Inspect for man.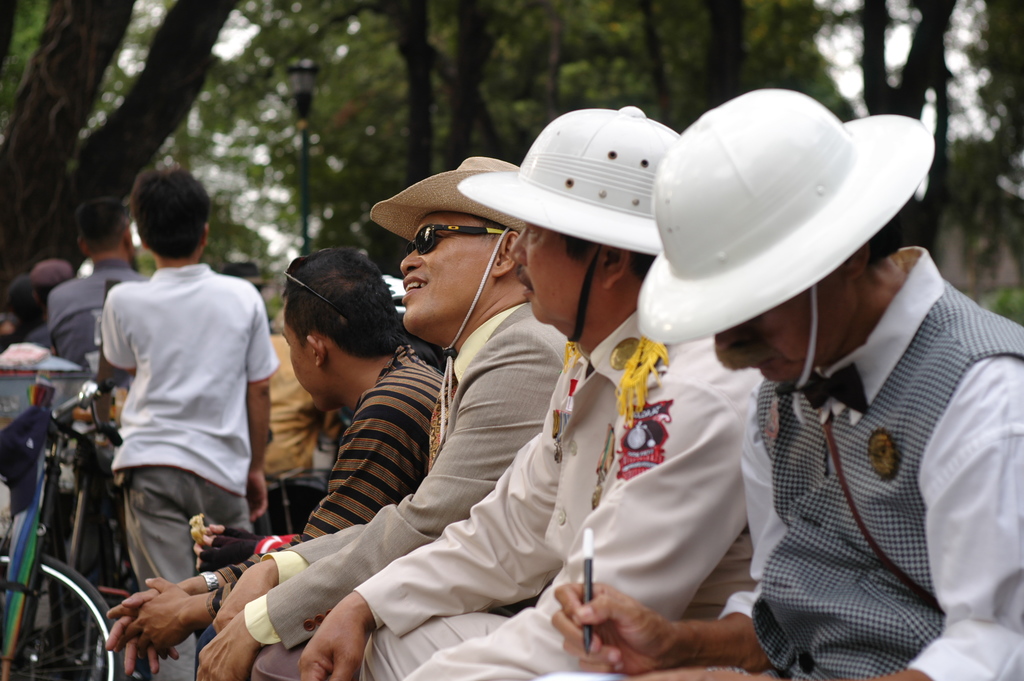
Inspection: {"x1": 99, "y1": 155, "x2": 273, "y2": 680}.
